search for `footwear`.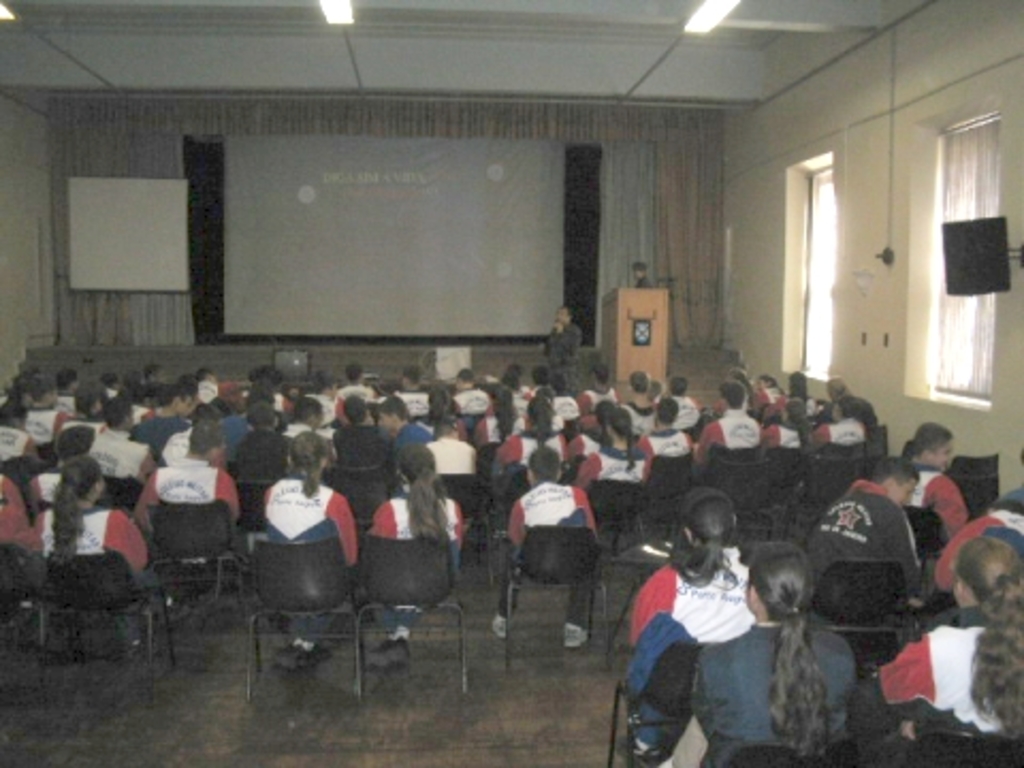
Found at box(271, 640, 299, 666).
